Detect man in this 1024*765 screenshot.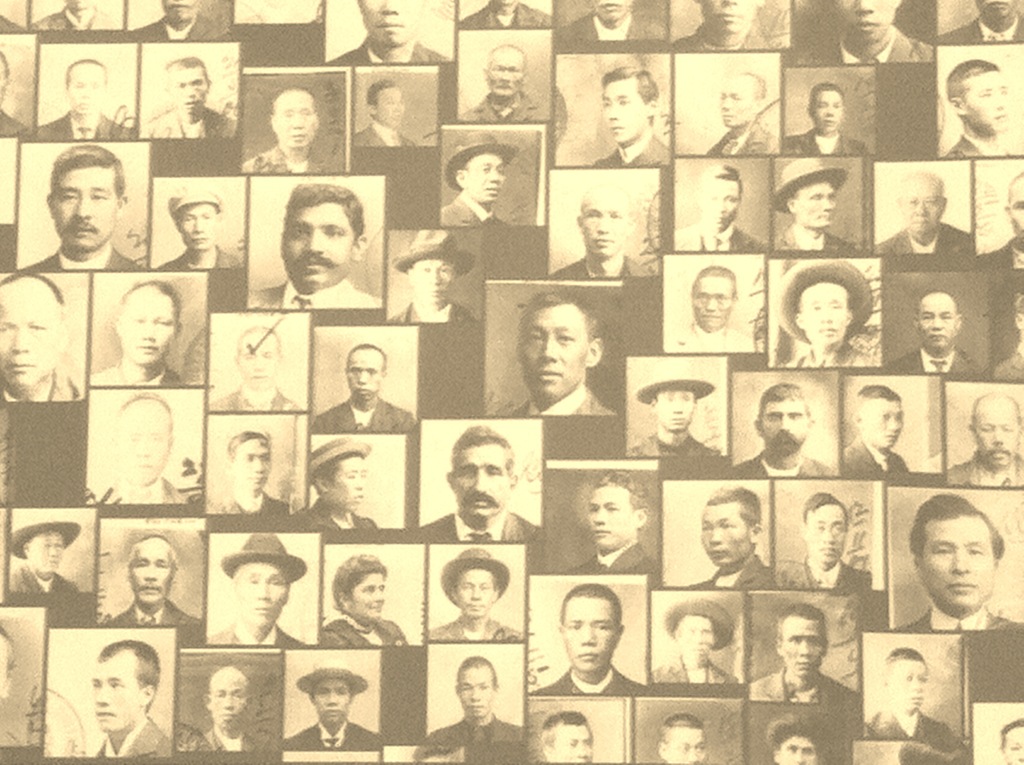
Detection: [205, 531, 305, 644].
